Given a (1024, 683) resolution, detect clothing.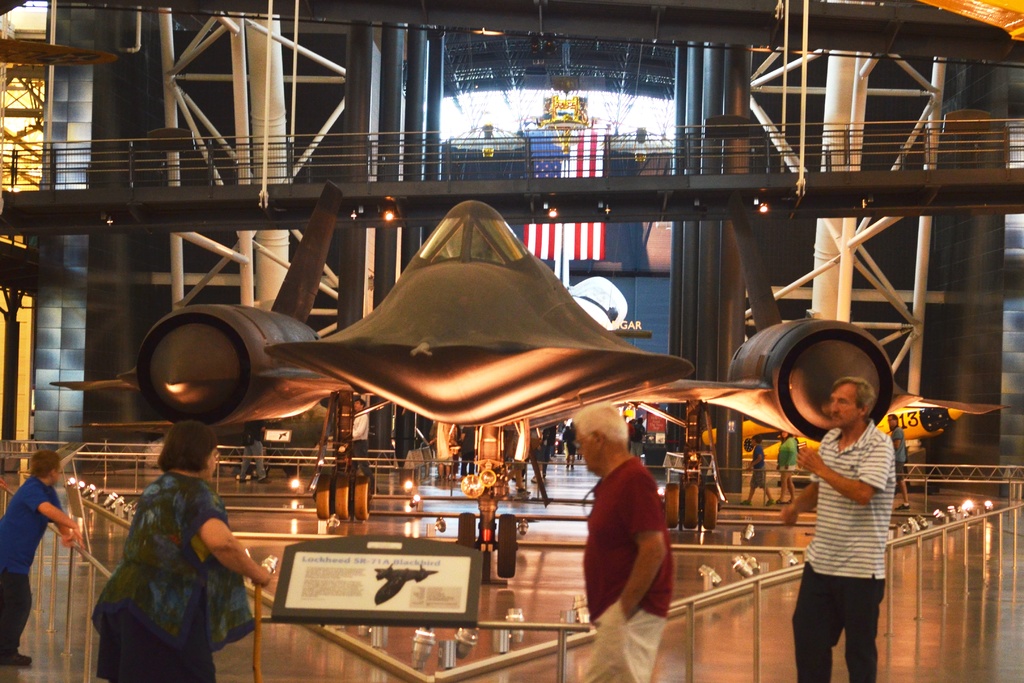
x1=0 y1=478 x2=63 y2=661.
